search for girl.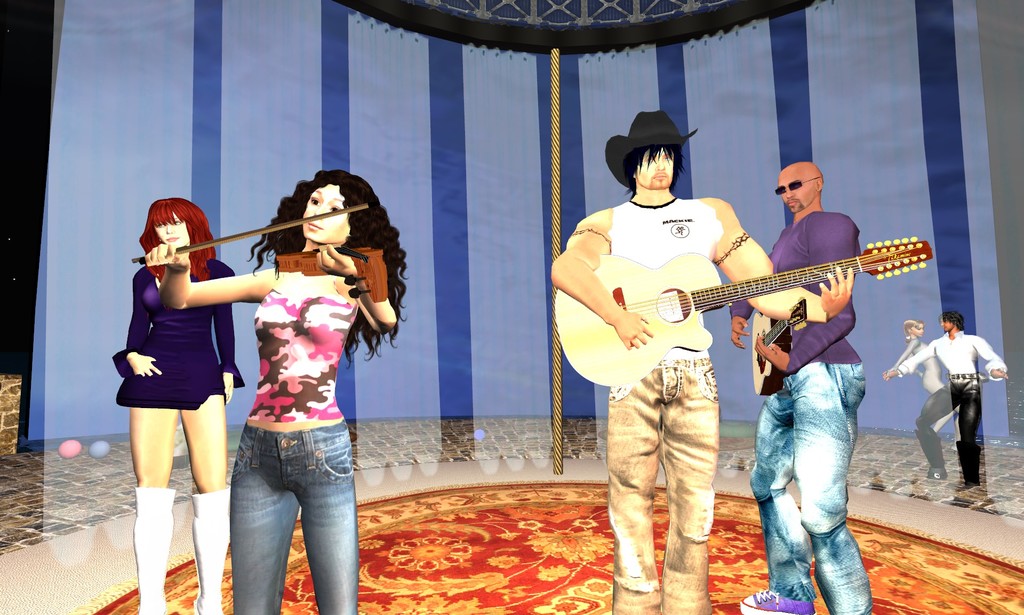
Found at <bbox>145, 174, 409, 614</bbox>.
